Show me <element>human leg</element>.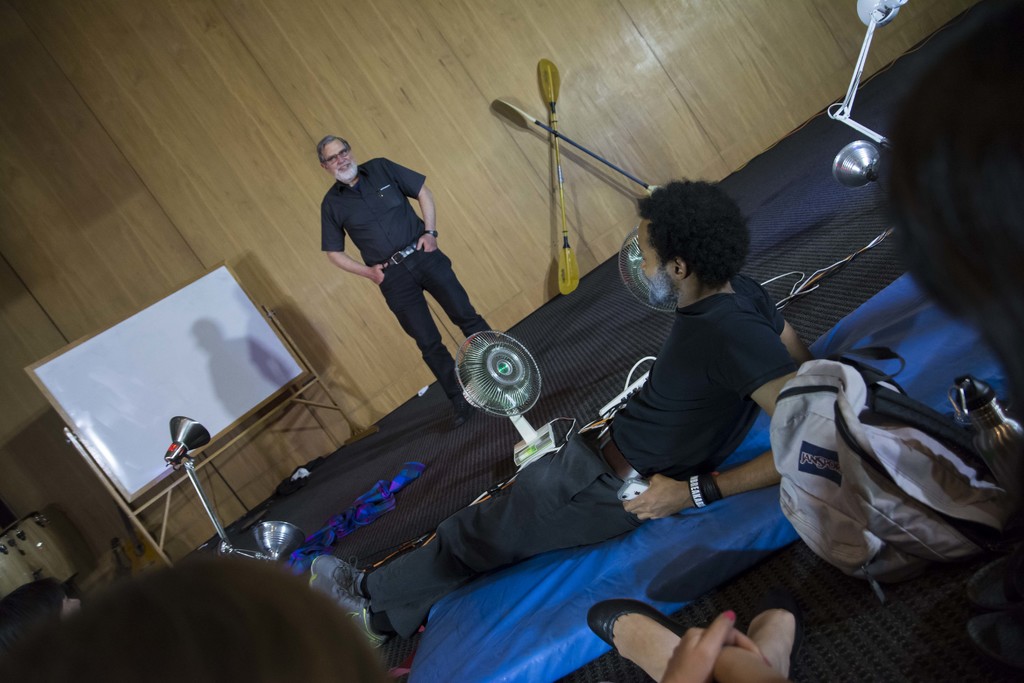
<element>human leg</element> is here: 585,593,799,678.
